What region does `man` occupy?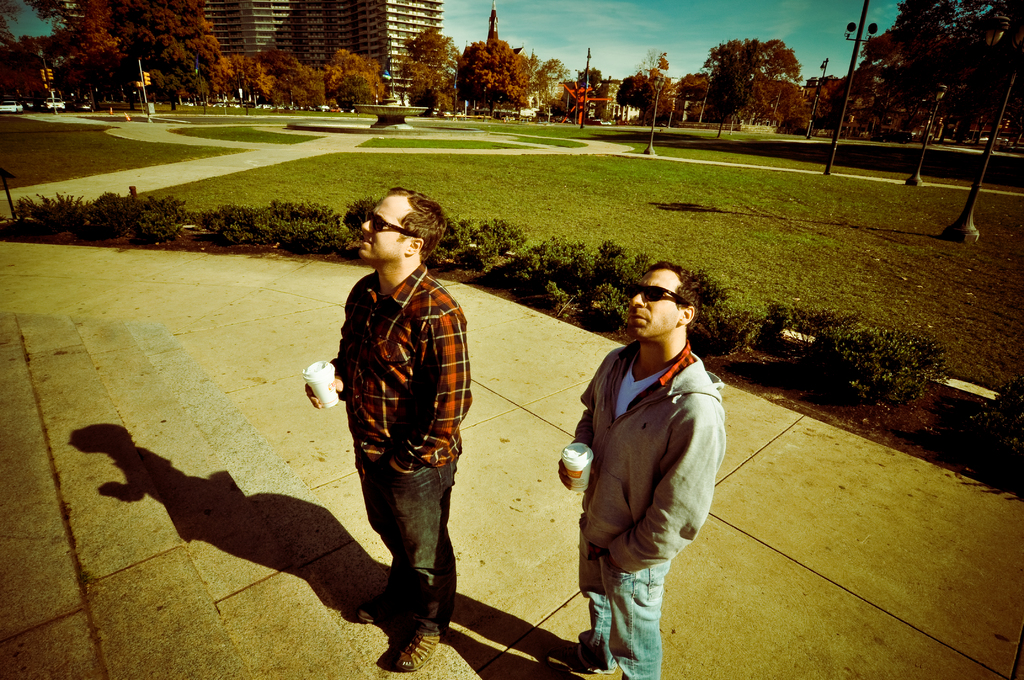
[542,262,725,679].
